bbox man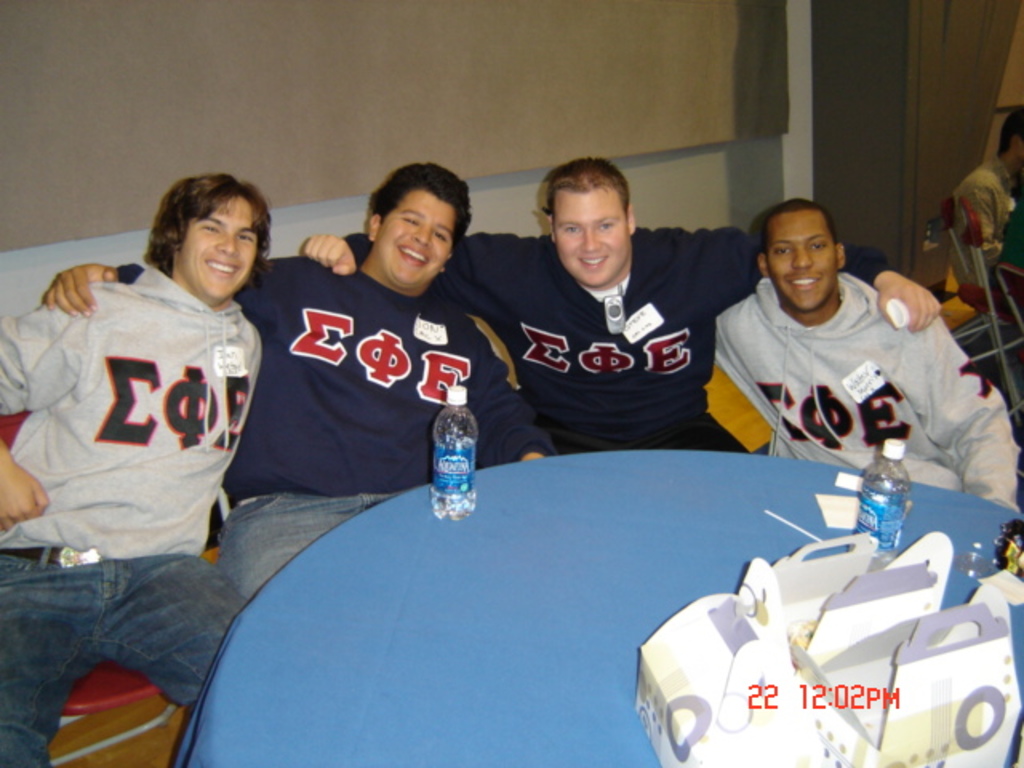
locate(715, 197, 1021, 514)
